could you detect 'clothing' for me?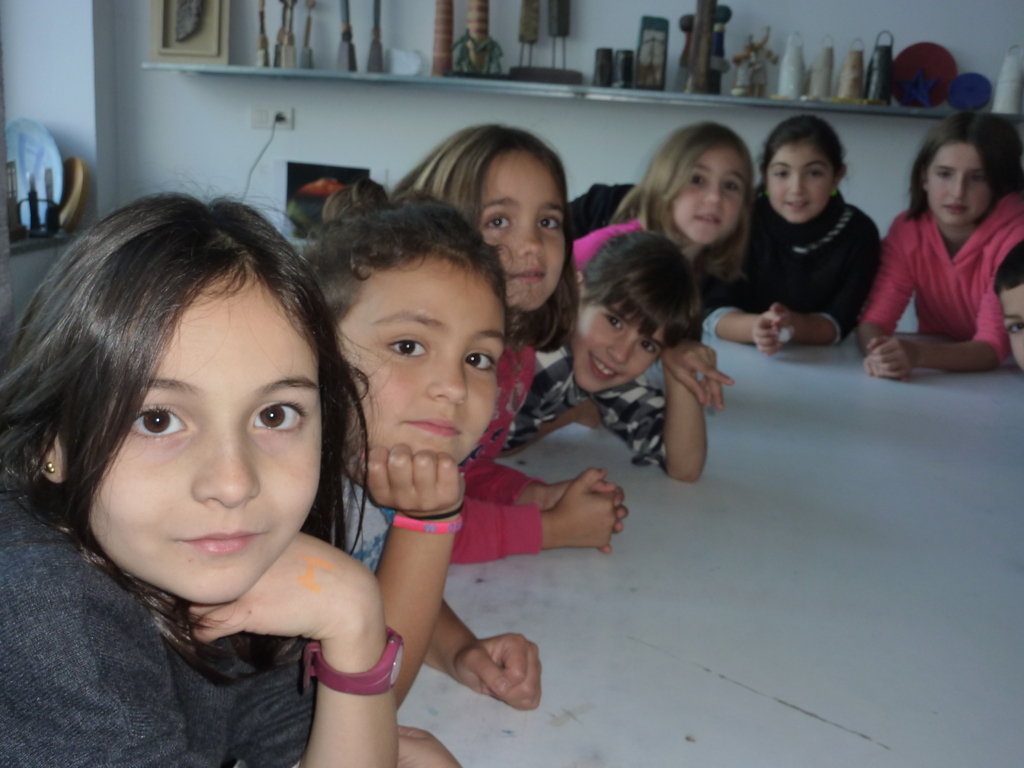
Detection result: l=0, t=479, r=314, b=767.
